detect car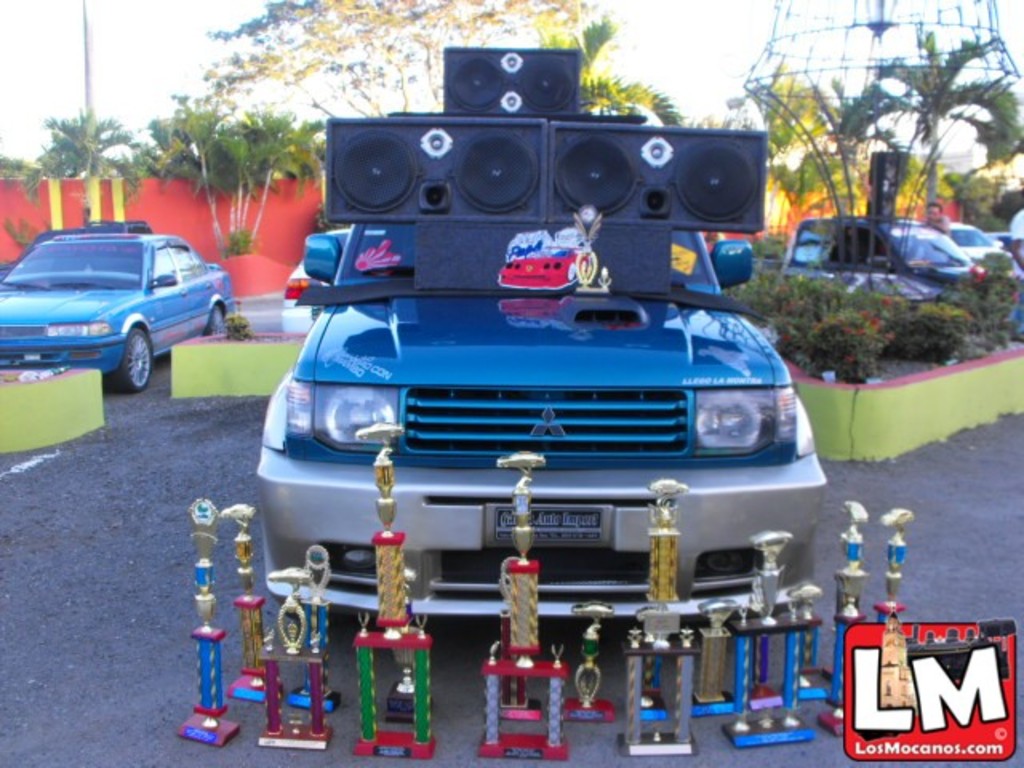
detection(974, 232, 1018, 267)
